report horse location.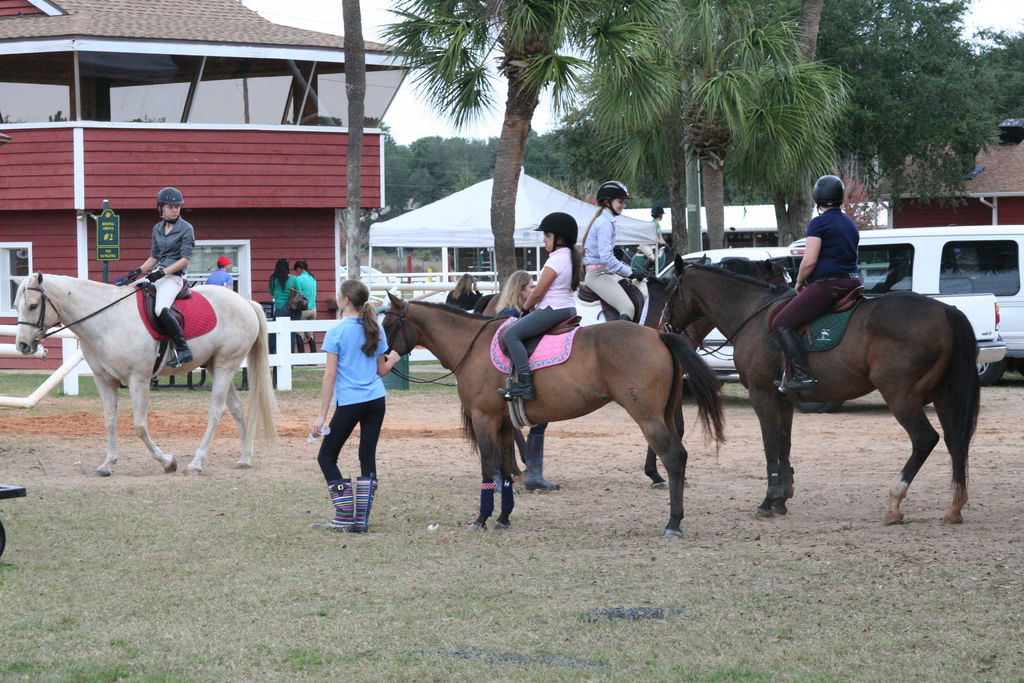
Report: box=[655, 251, 980, 529].
